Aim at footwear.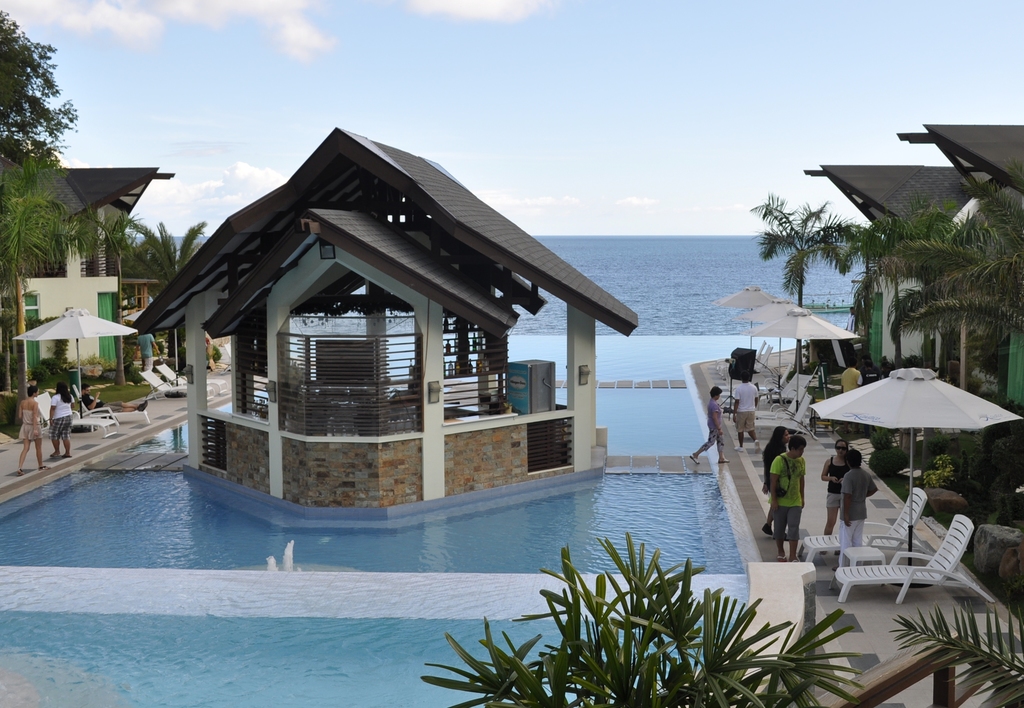
Aimed at (778,556,790,563).
